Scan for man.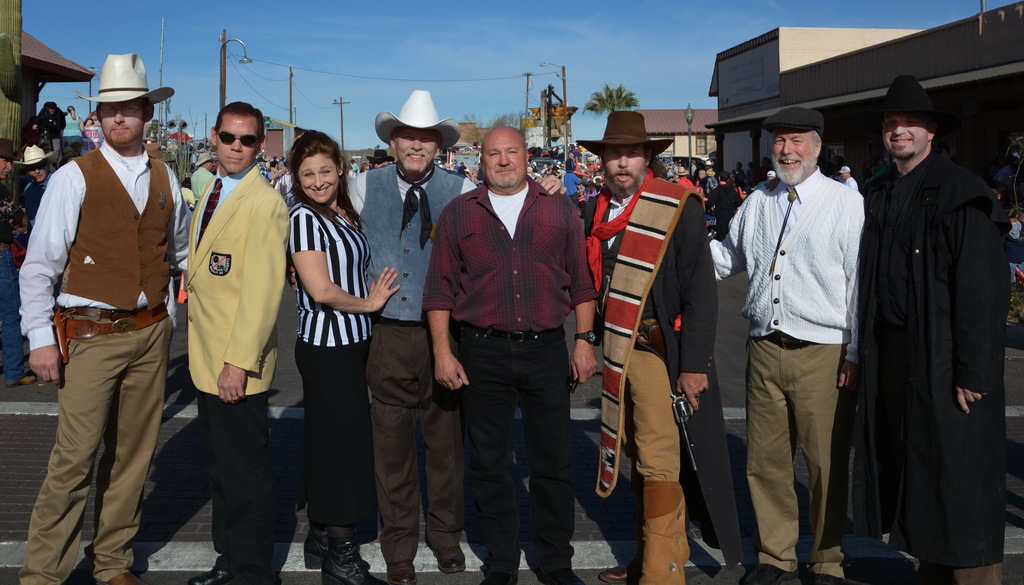
Scan result: 165:126:192:139.
